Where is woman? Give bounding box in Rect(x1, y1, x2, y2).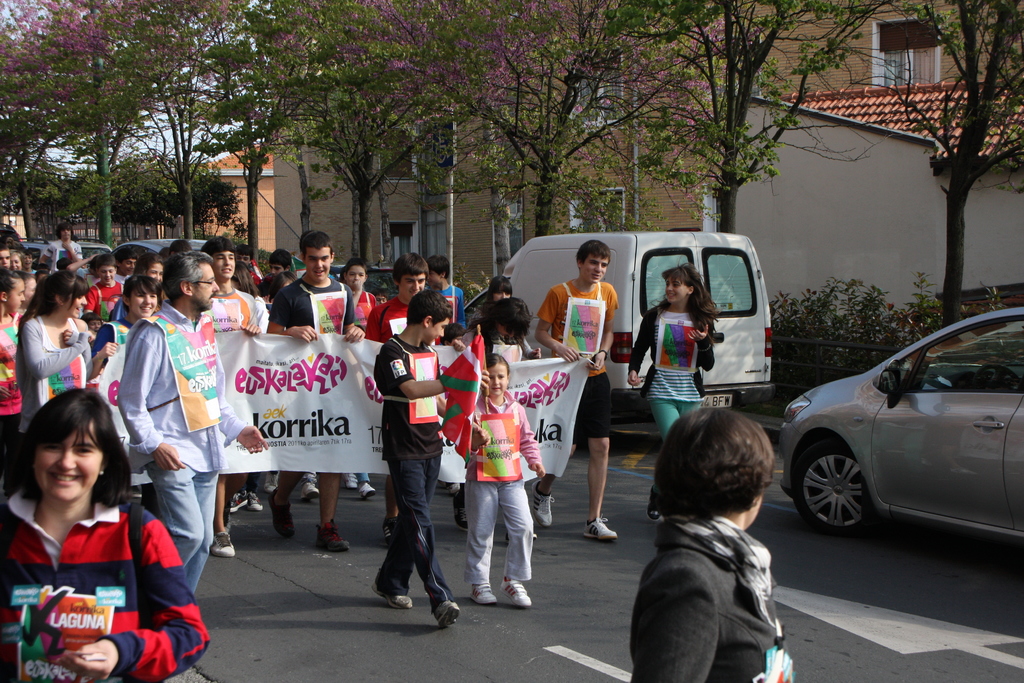
Rect(5, 379, 180, 671).
